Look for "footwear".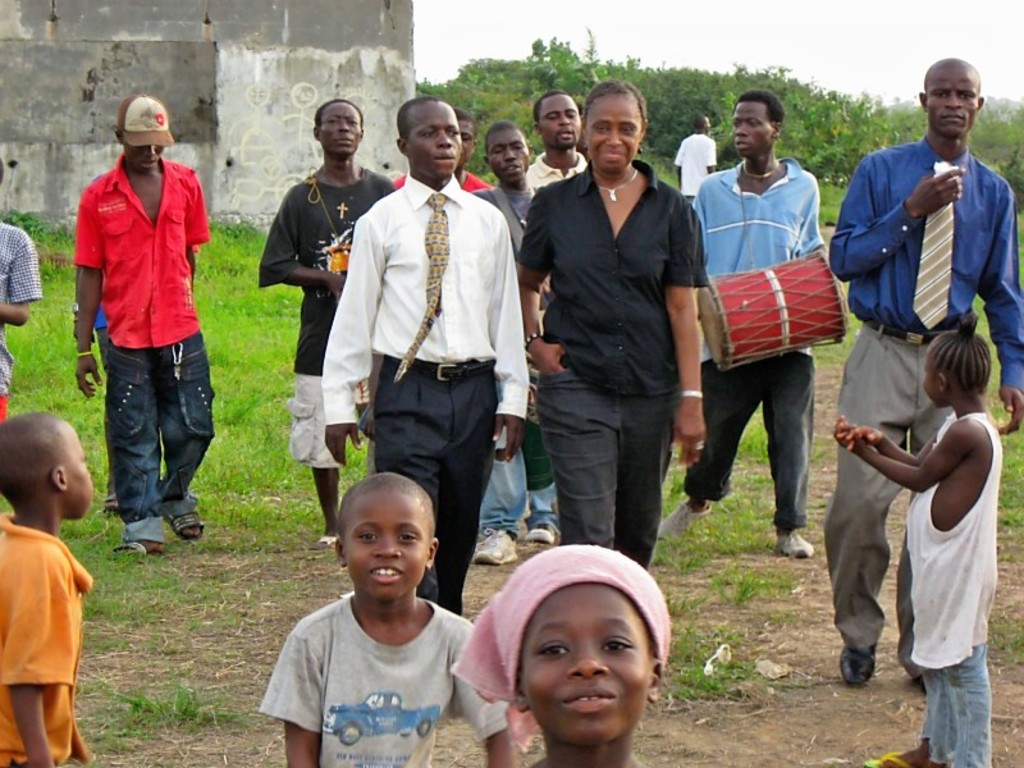
Found: [left=156, top=494, right=212, bottom=544].
